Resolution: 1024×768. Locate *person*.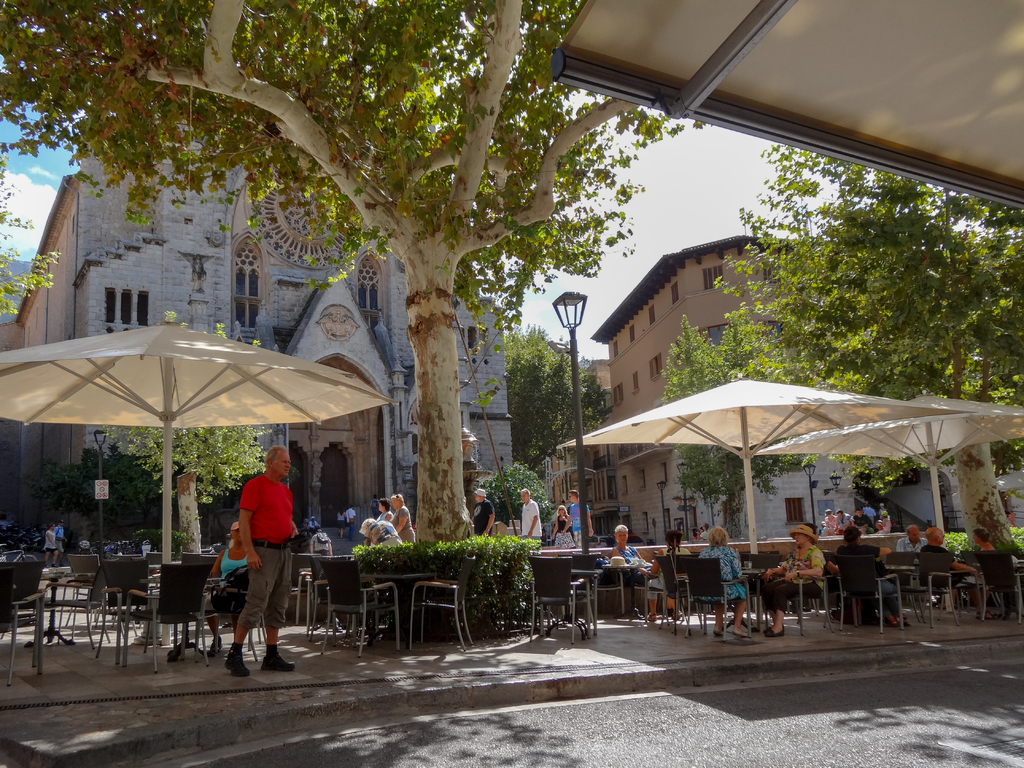
bbox=[53, 522, 78, 576].
